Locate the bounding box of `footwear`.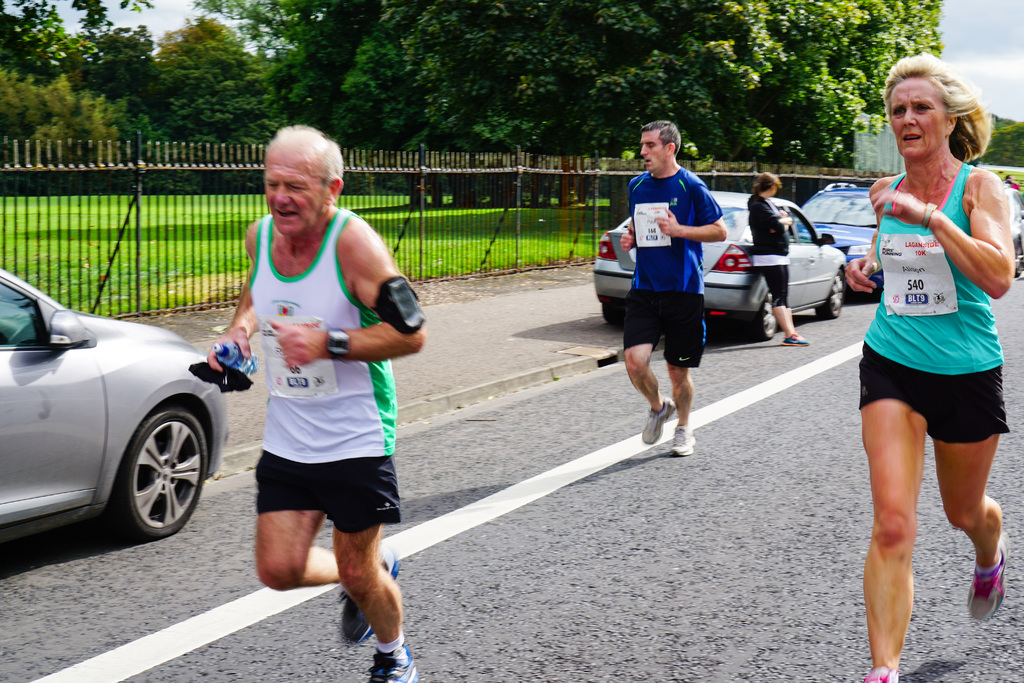
Bounding box: region(778, 331, 814, 349).
